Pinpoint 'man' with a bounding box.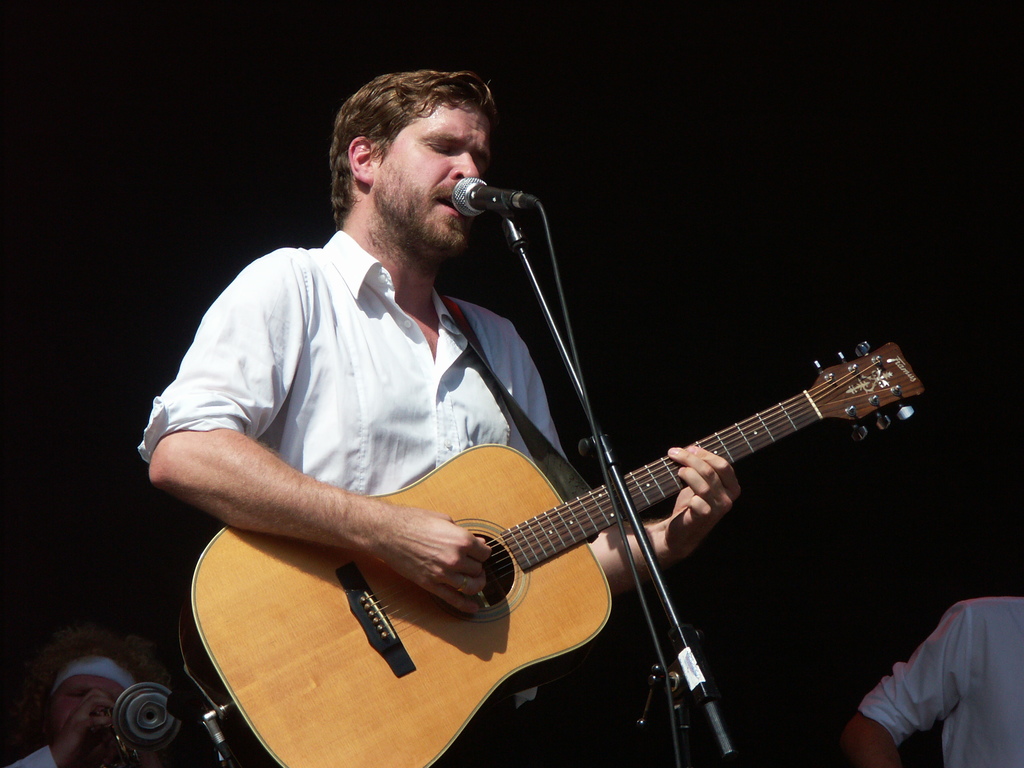
[189,133,856,767].
